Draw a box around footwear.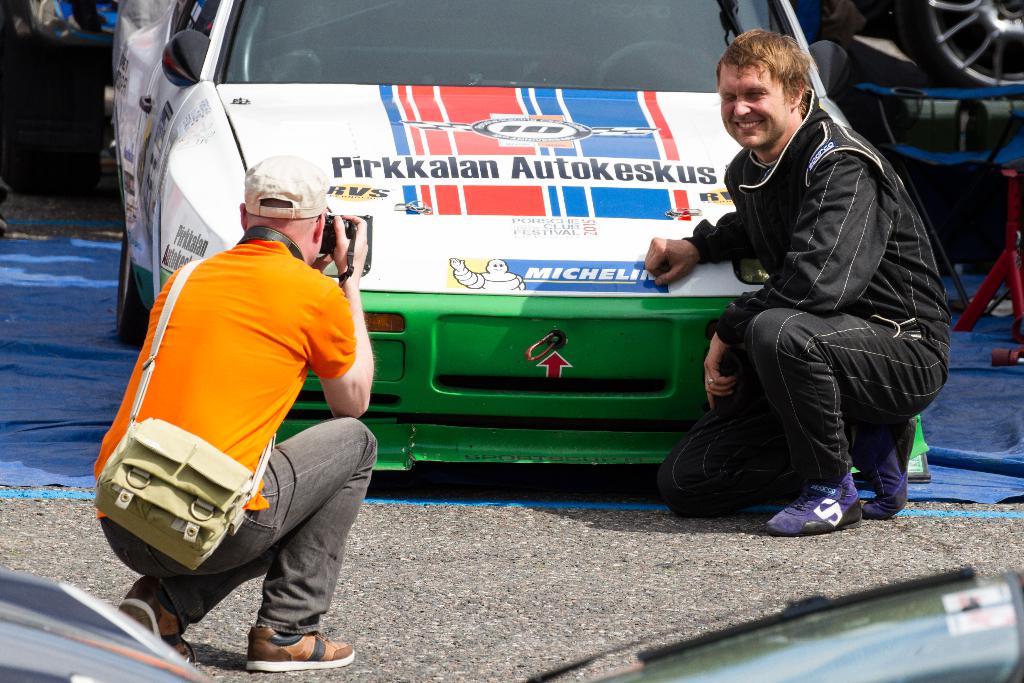
{"left": 118, "top": 578, "right": 194, "bottom": 670}.
